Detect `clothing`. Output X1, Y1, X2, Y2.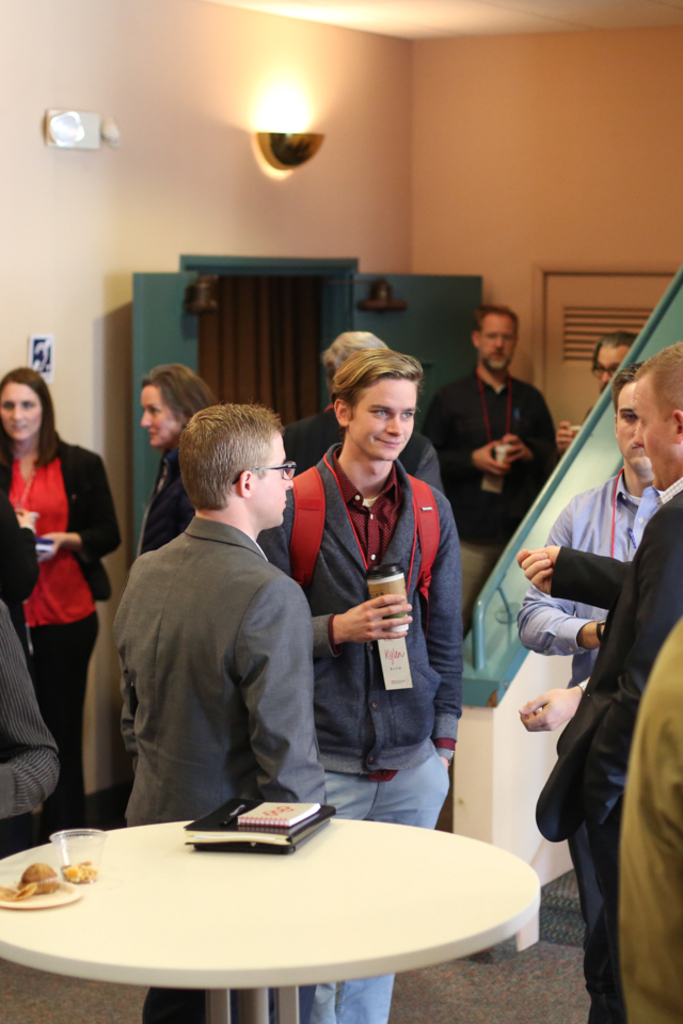
428, 369, 557, 636.
